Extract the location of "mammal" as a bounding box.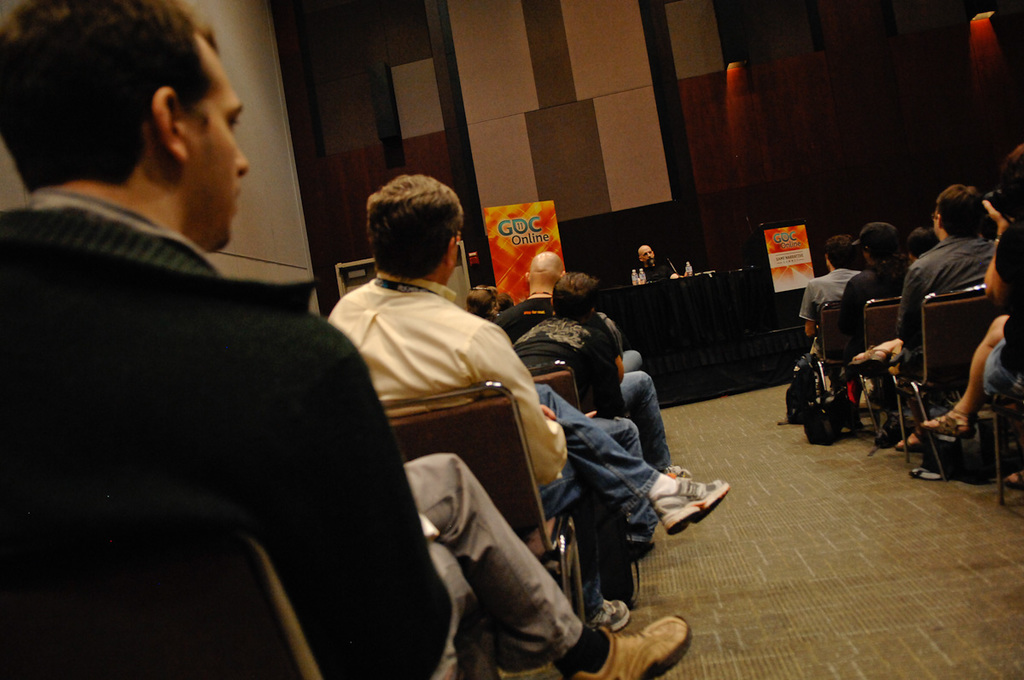
(left=498, top=248, right=640, bottom=374).
